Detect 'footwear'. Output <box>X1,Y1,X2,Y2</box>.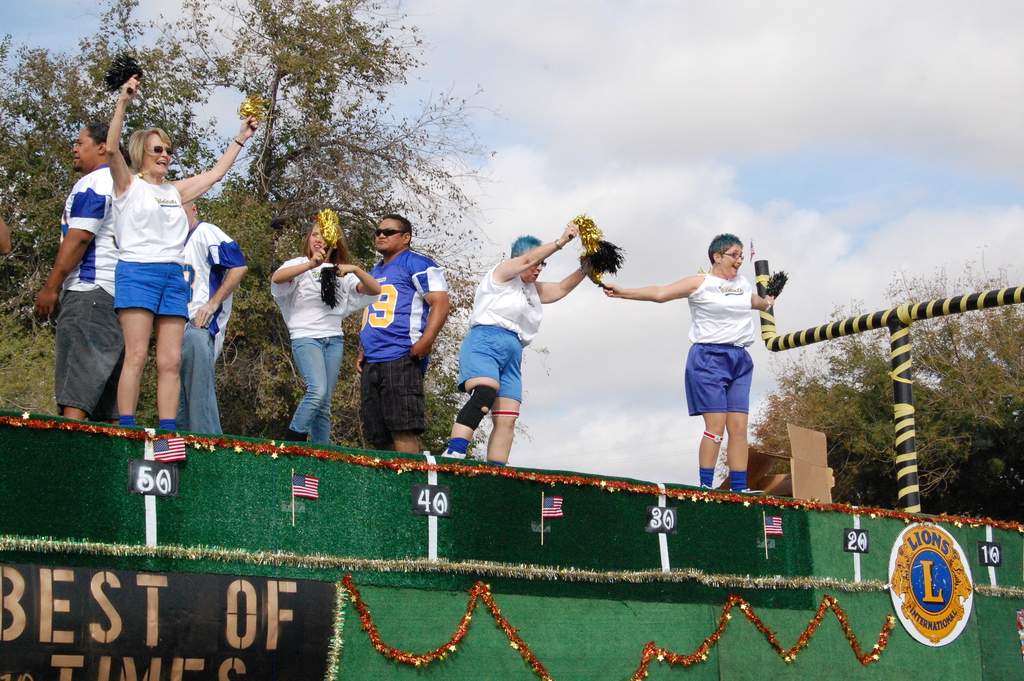
<box>440,450,468,461</box>.
